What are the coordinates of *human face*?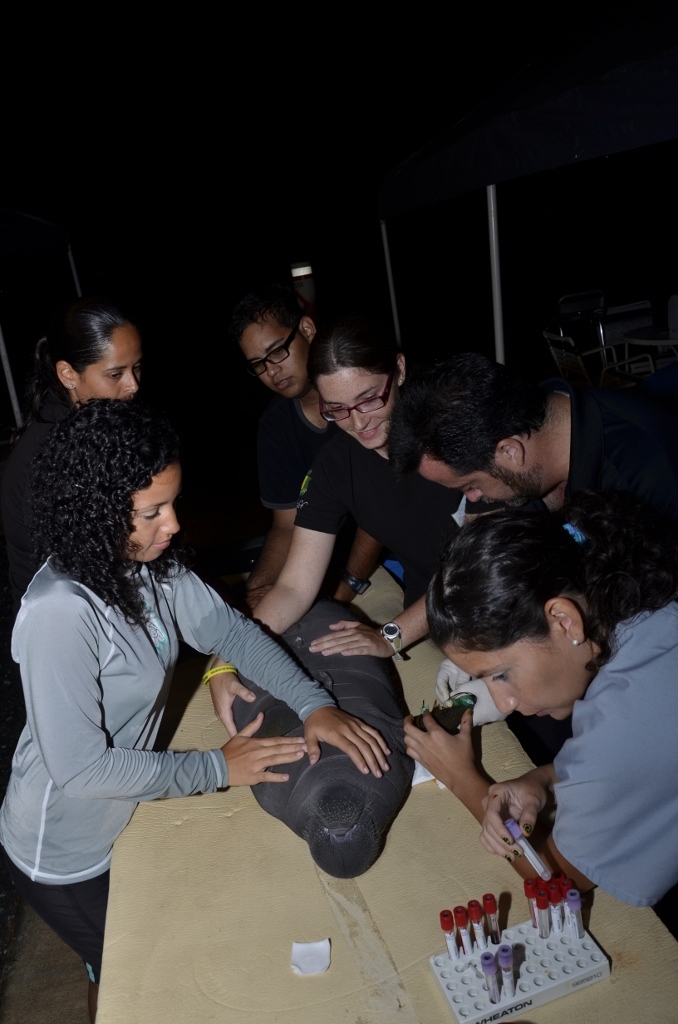
[417, 460, 532, 506].
